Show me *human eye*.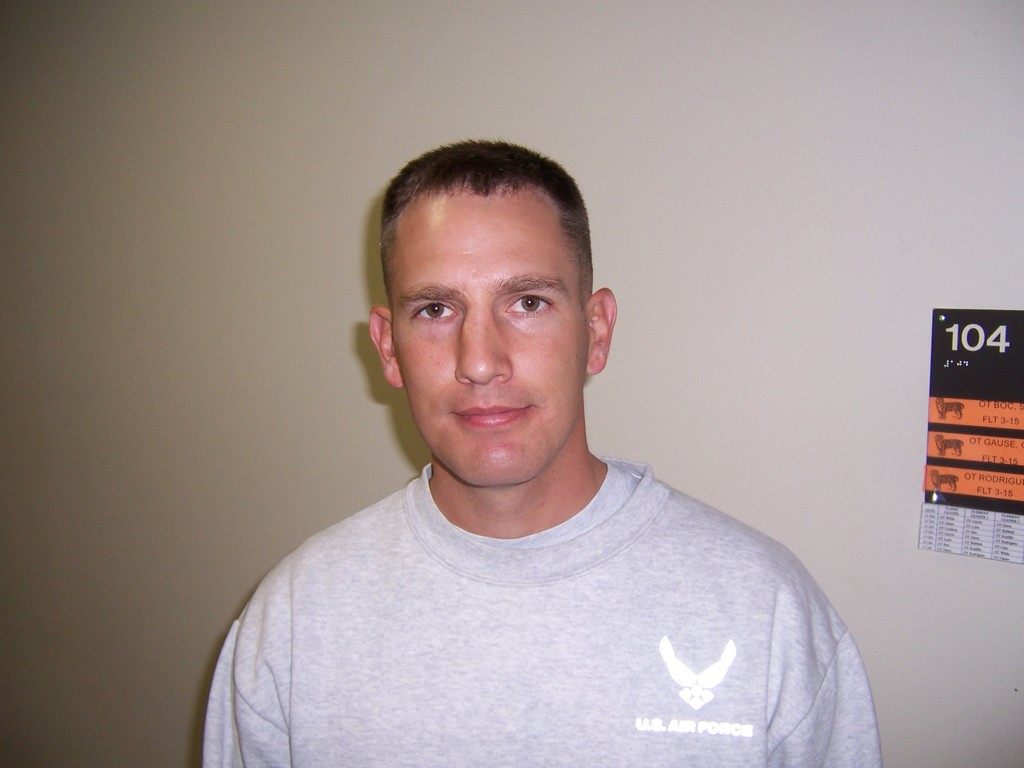
*human eye* is here: pyautogui.locateOnScreen(412, 298, 461, 324).
